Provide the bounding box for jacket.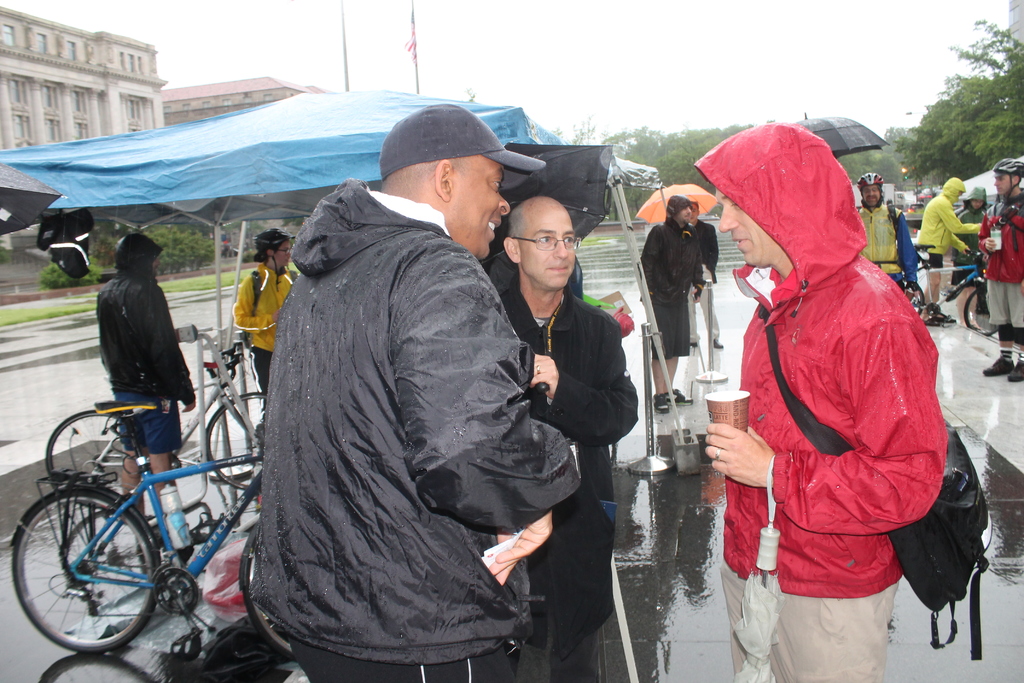
Rect(719, 117, 943, 602).
